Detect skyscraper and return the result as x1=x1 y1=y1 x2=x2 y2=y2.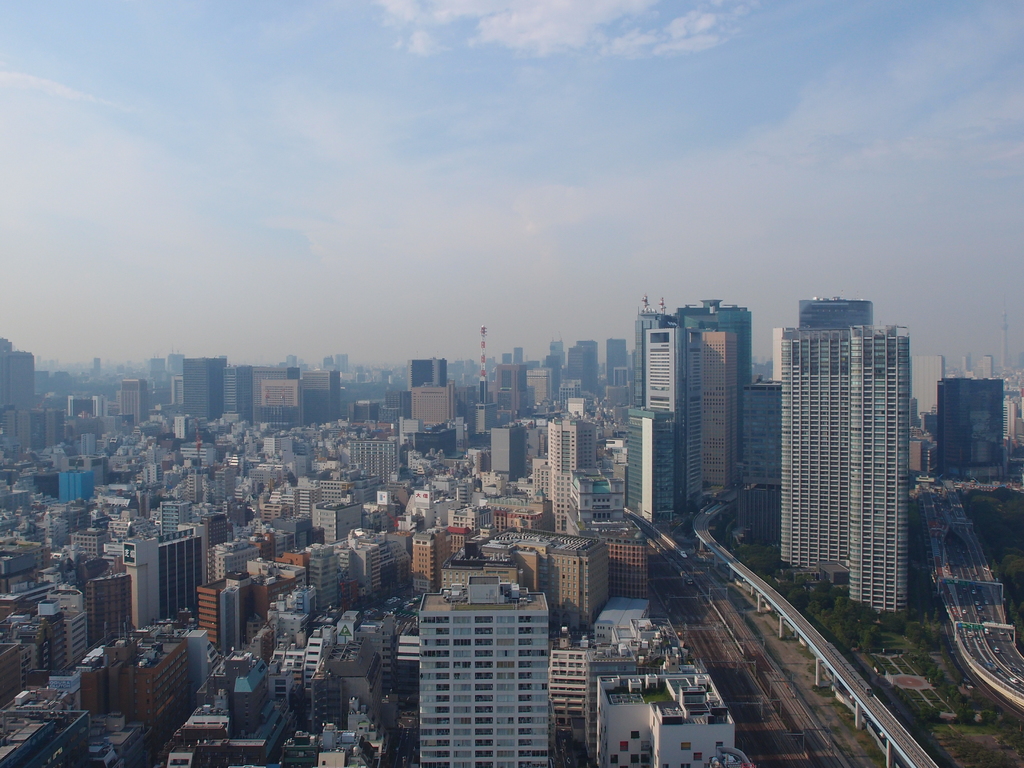
x1=287 y1=350 x2=312 y2=364.
